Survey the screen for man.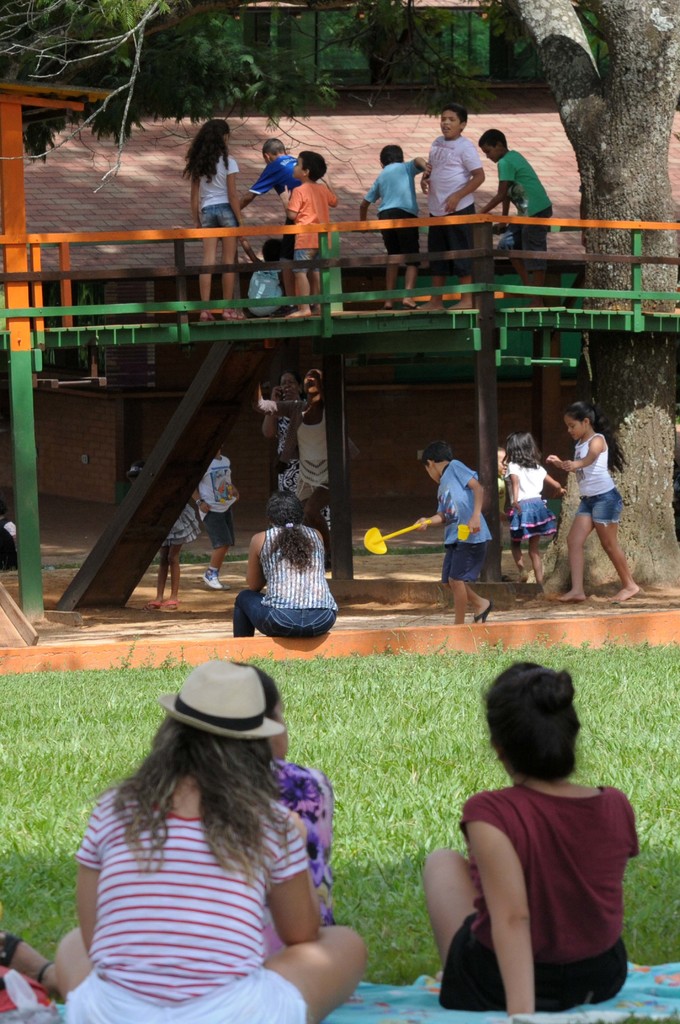
Survey found: BBox(261, 365, 300, 489).
